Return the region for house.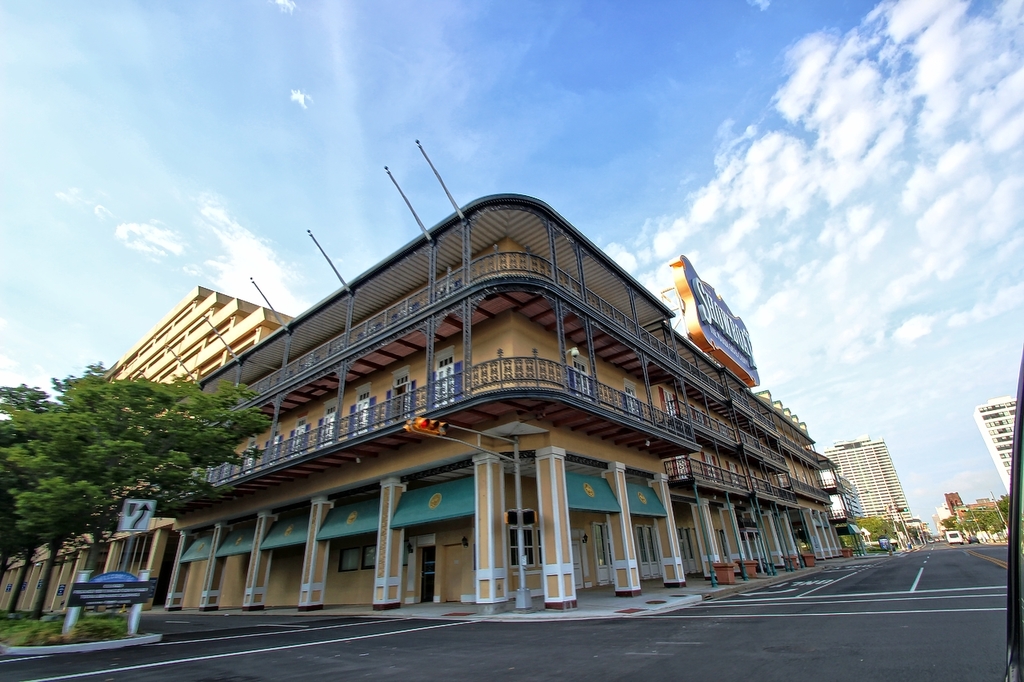
bbox=(970, 398, 1021, 483).
